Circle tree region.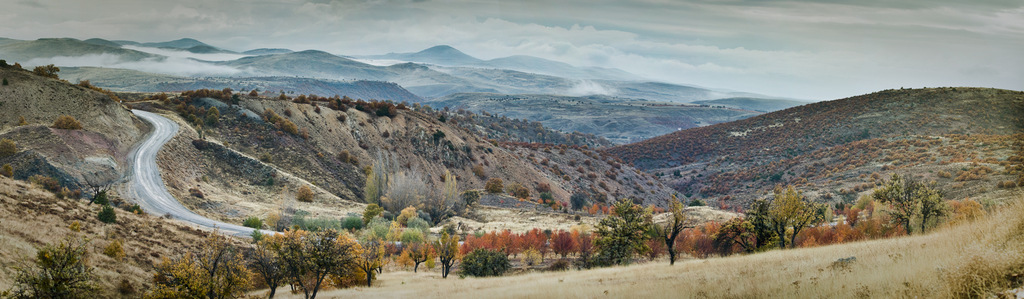
Region: rect(11, 63, 24, 72).
